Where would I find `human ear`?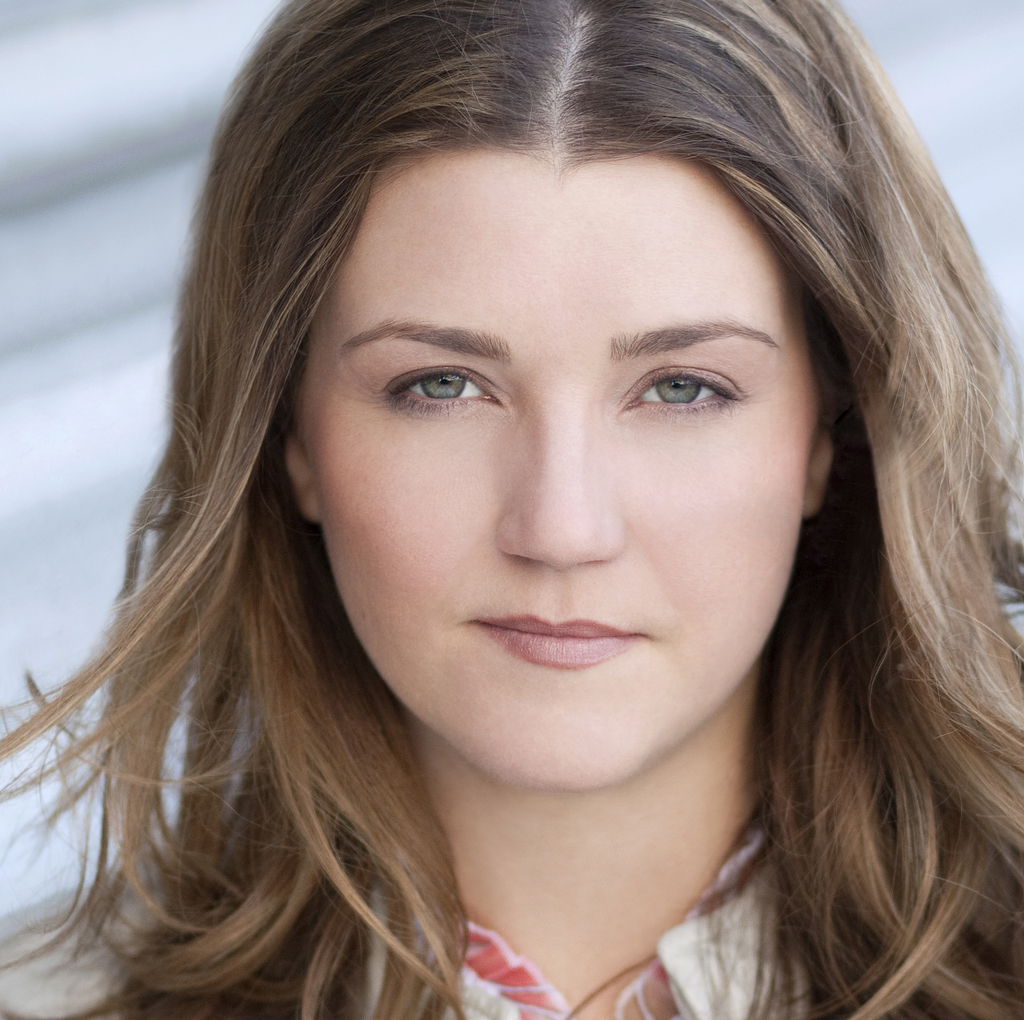
At Rect(277, 431, 321, 523).
